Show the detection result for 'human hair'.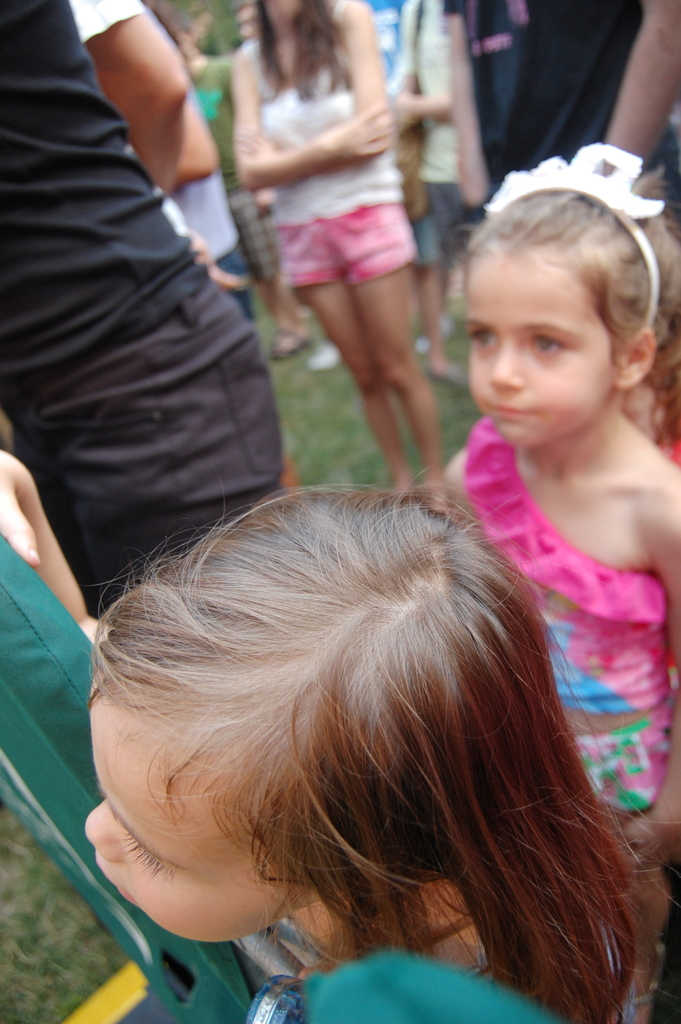
[left=455, top=162, right=680, bottom=342].
